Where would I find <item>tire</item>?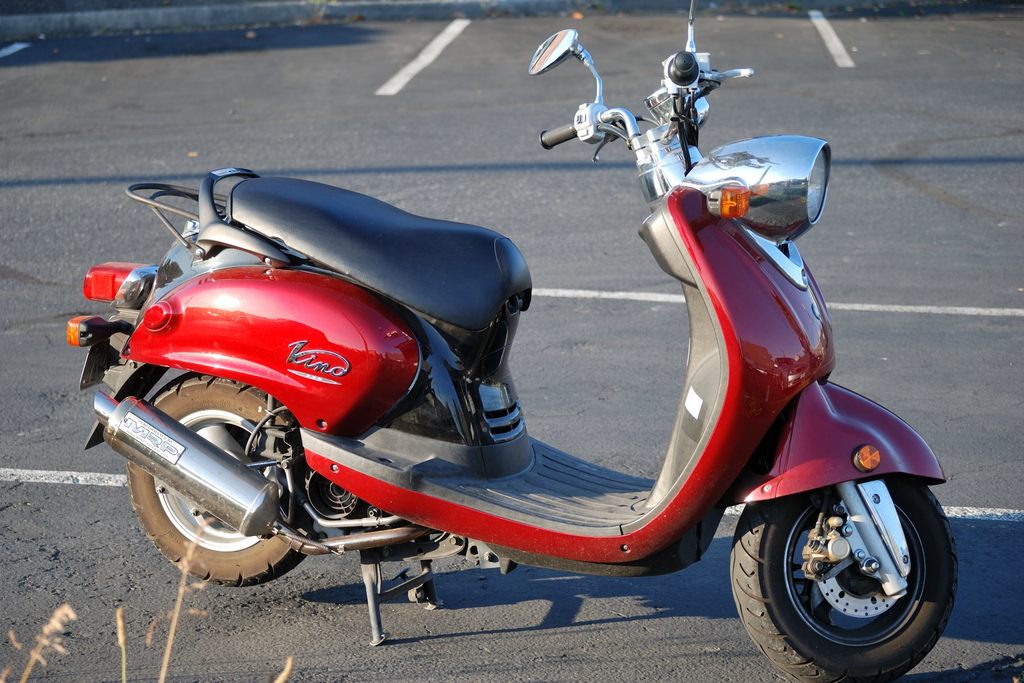
At [x1=124, y1=372, x2=317, y2=588].
